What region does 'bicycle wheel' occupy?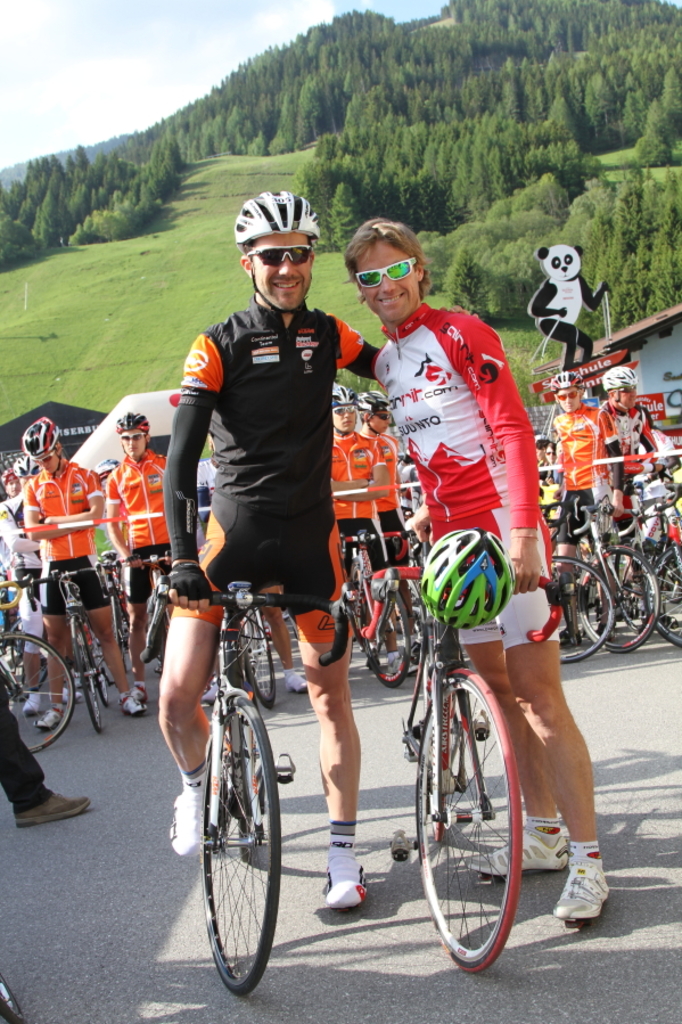
BBox(367, 590, 410, 689).
